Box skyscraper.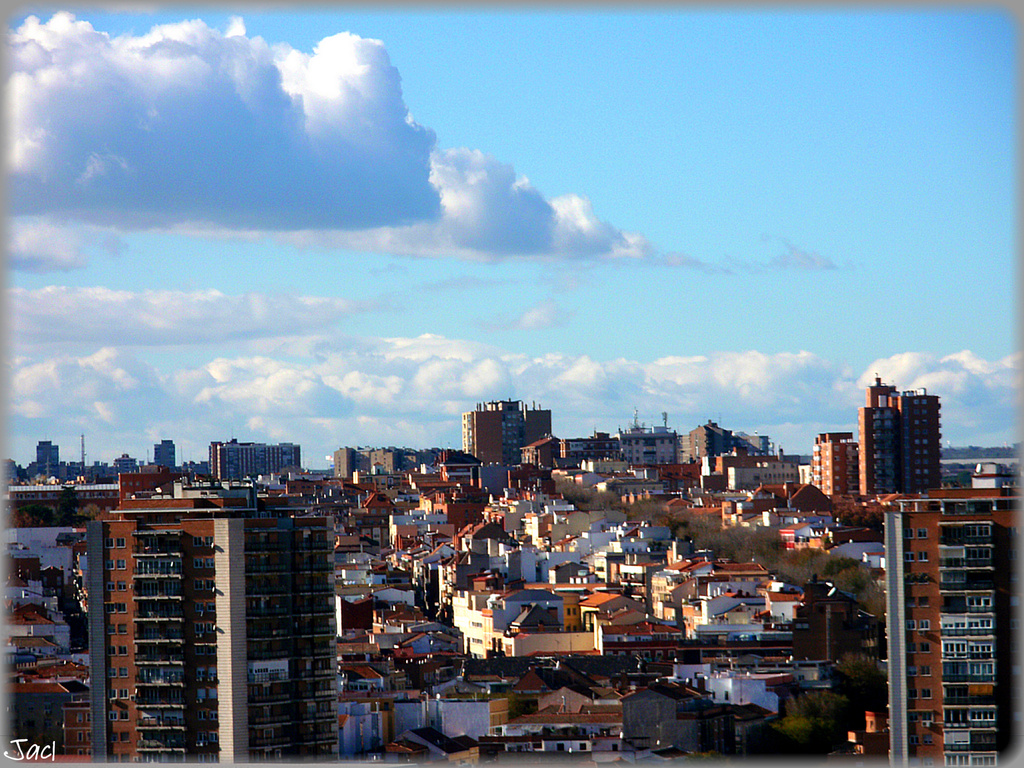
bbox=[93, 502, 333, 767].
